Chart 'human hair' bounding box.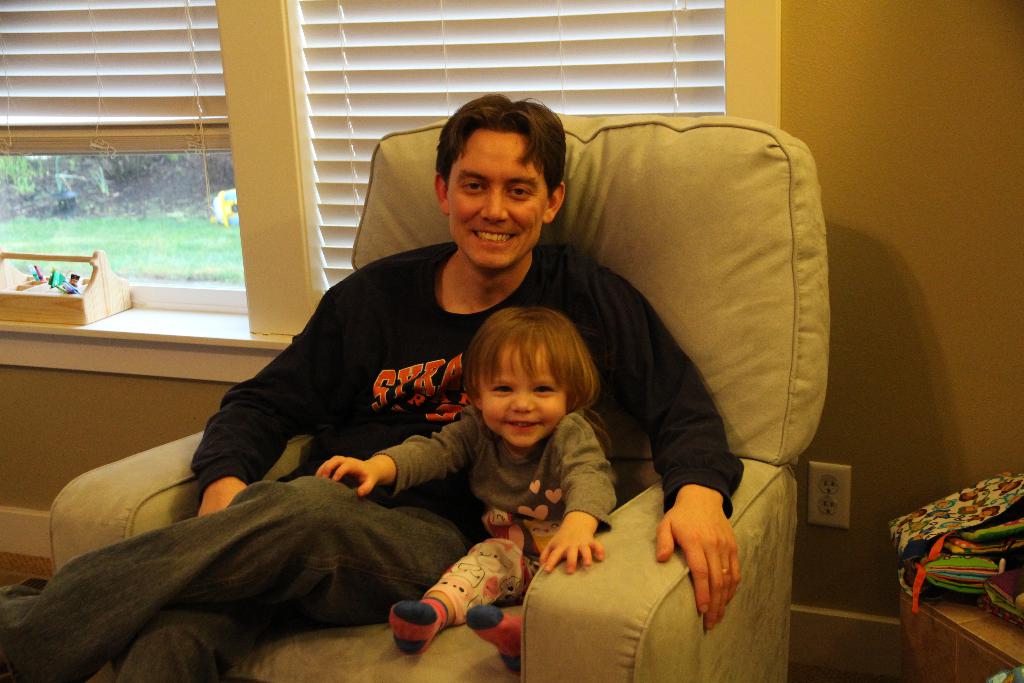
Charted: pyautogui.locateOnScreen(433, 91, 568, 201).
